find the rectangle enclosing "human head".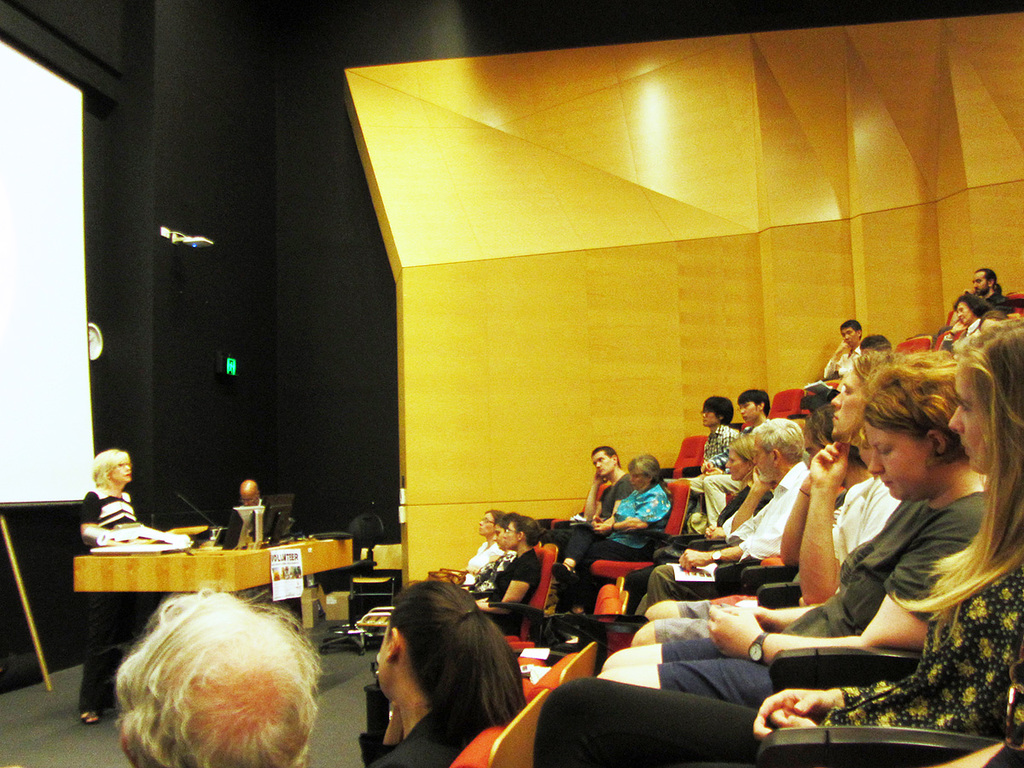
BBox(969, 269, 999, 299).
